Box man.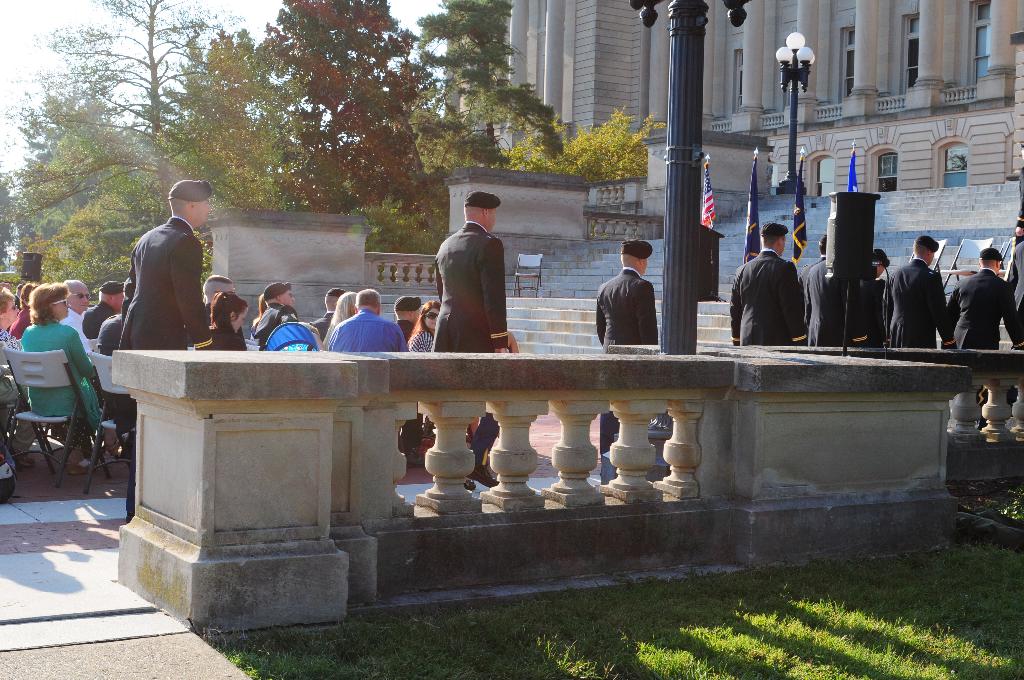
box(253, 282, 321, 352).
